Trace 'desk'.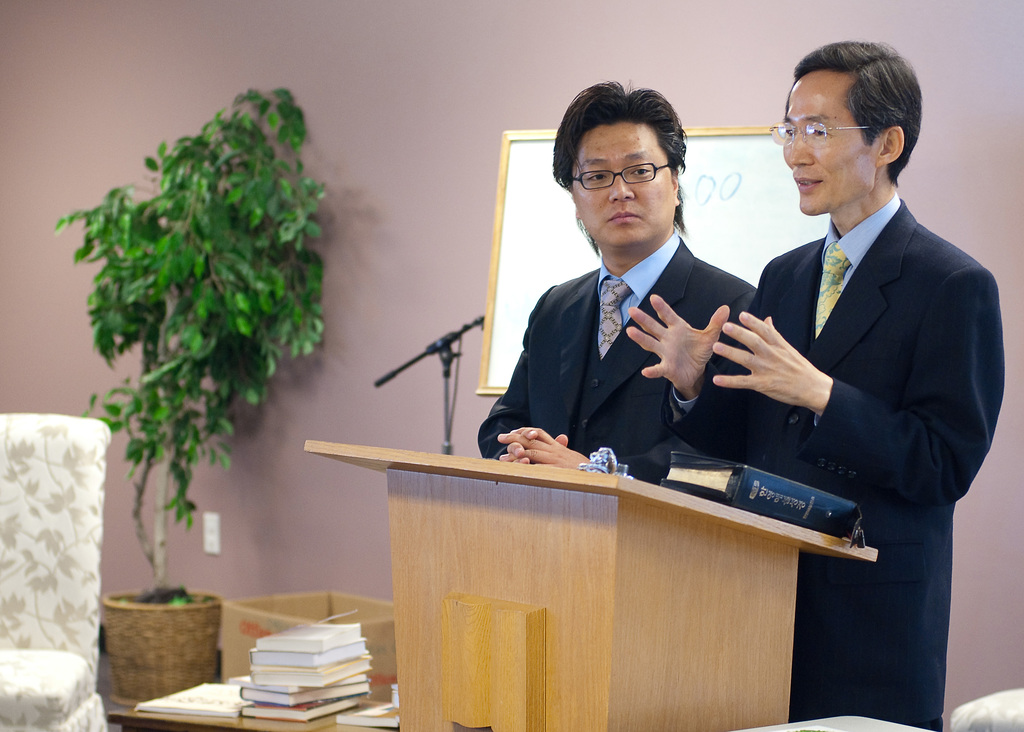
Traced to (104, 437, 881, 731).
